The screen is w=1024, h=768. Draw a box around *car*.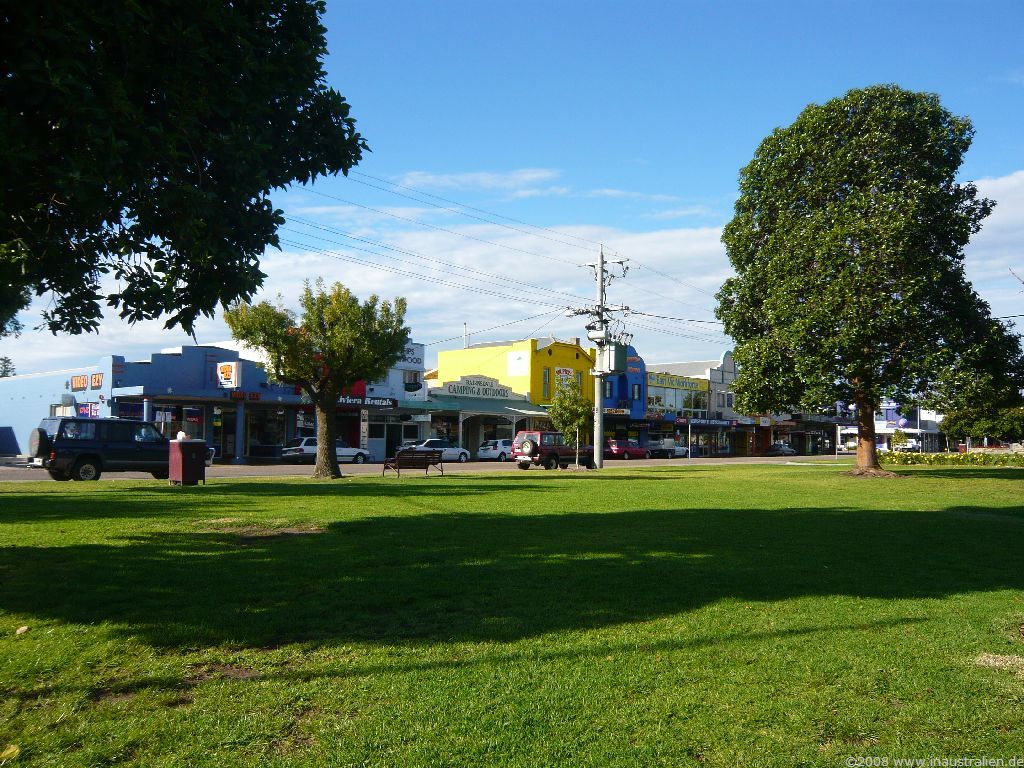
(left=397, top=439, right=471, bottom=463).
